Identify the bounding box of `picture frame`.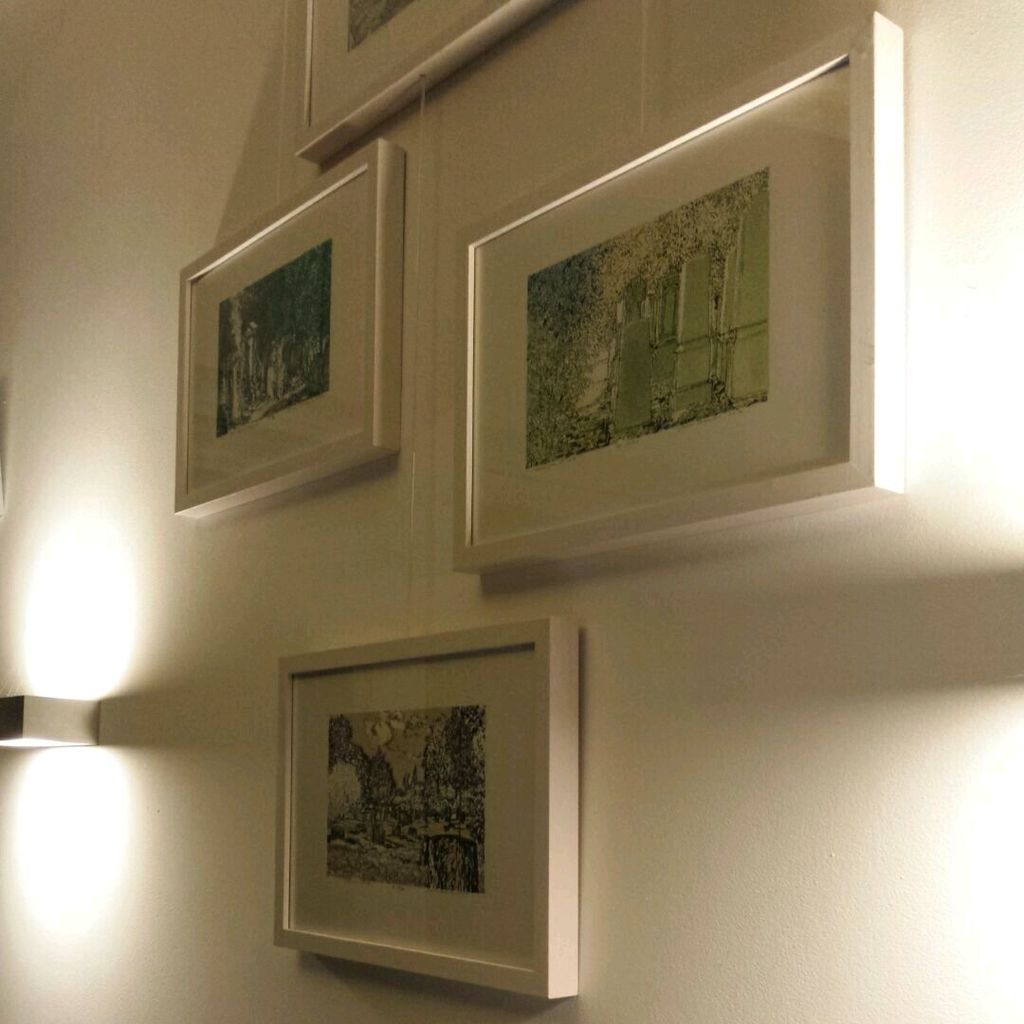
locate(450, 11, 908, 581).
